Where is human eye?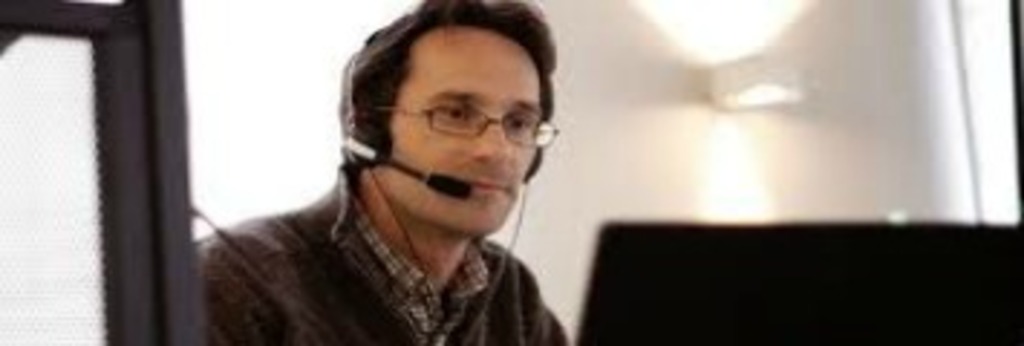
[502,112,534,136].
